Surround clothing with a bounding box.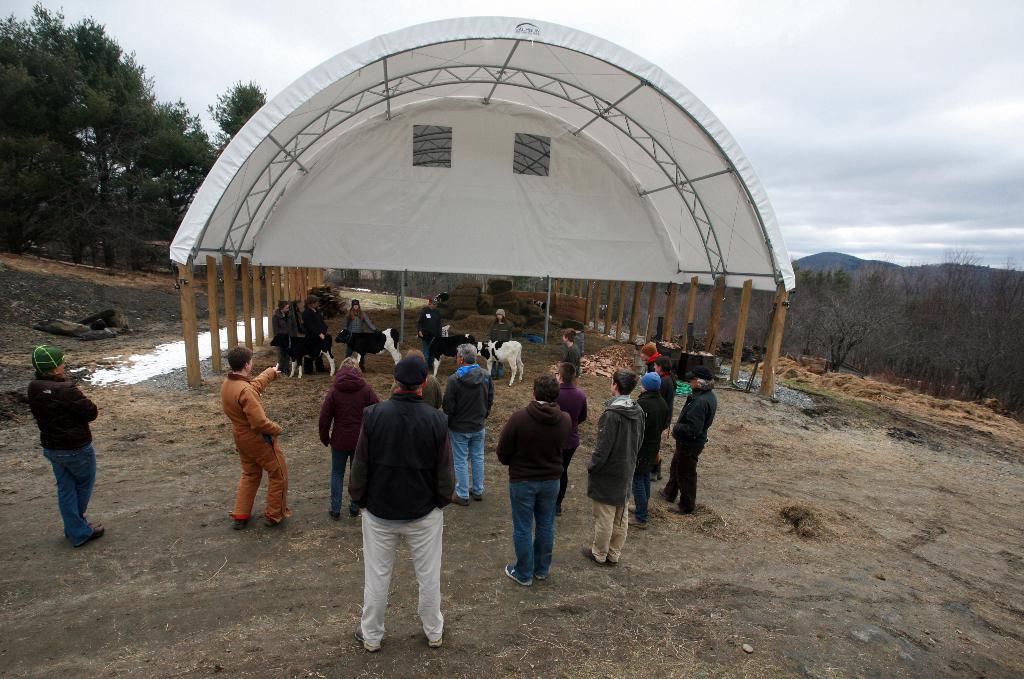
407, 307, 428, 356.
